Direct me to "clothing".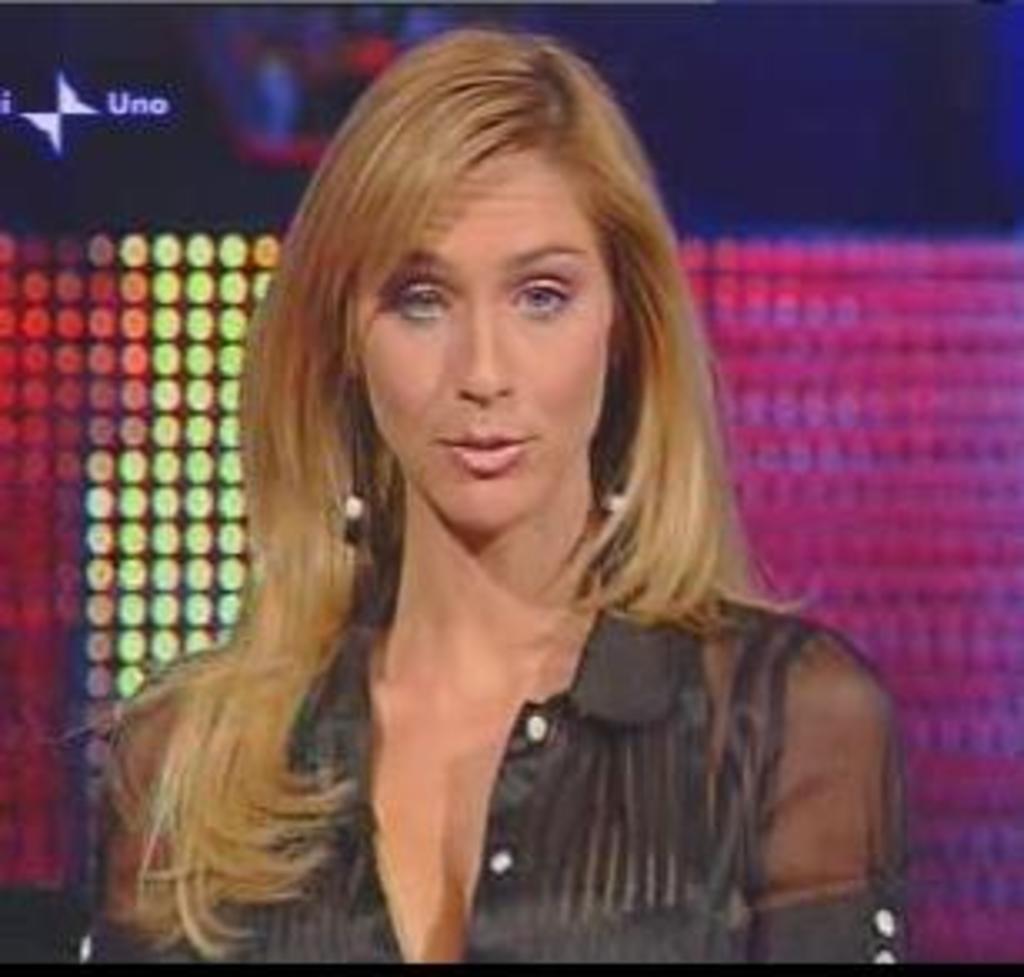
Direction: 284:500:941:964.
